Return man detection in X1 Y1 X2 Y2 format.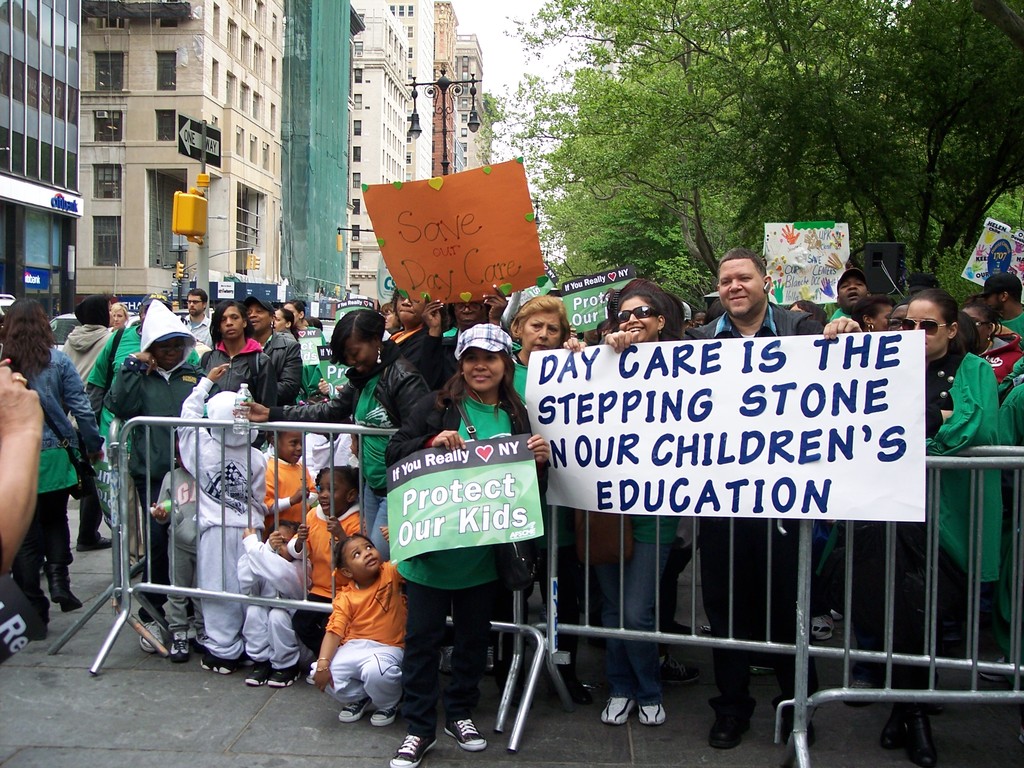
975 272 1023 336.
